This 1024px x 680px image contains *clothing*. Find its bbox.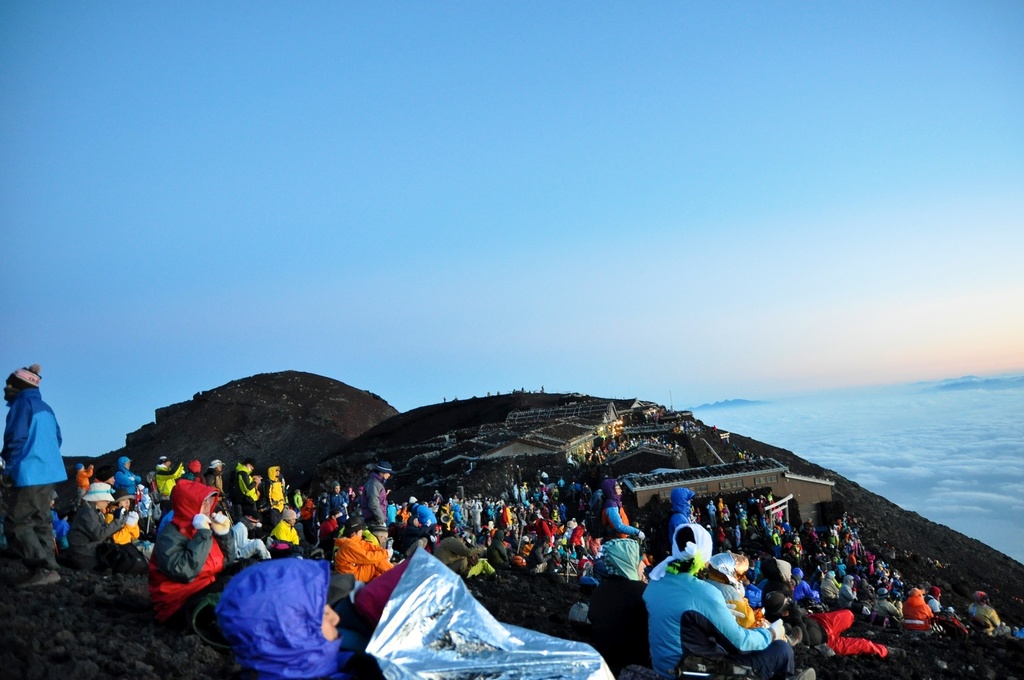
0, 386, 60, 576.
